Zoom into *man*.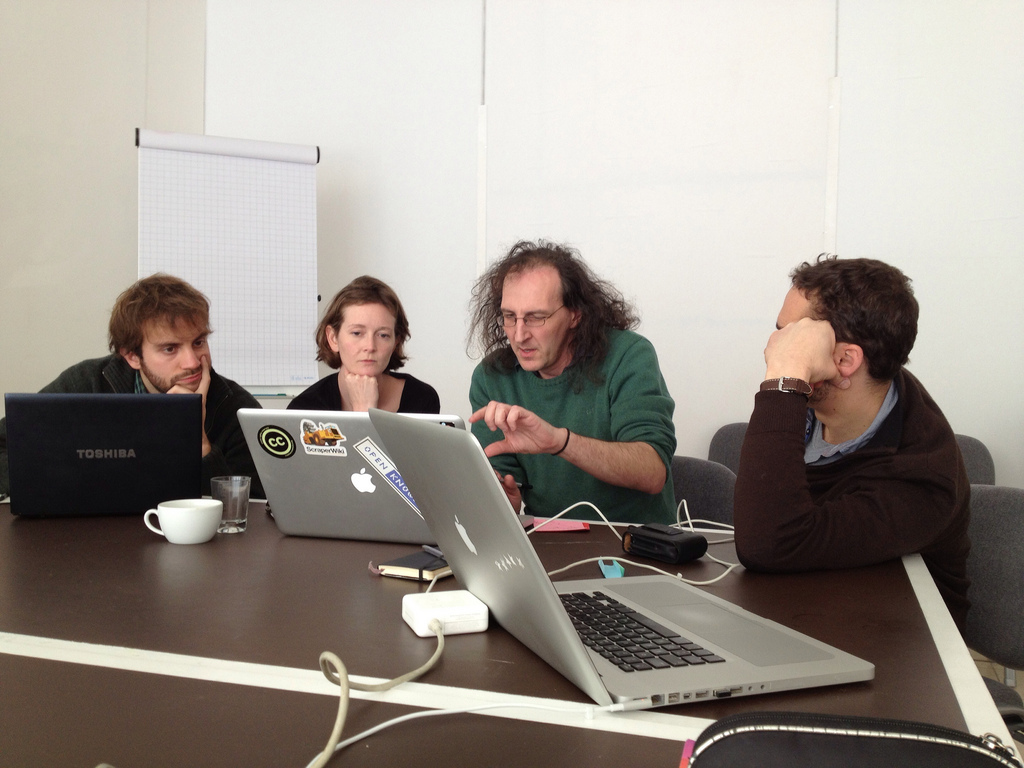
Zoom target: (0,268,264,498).
